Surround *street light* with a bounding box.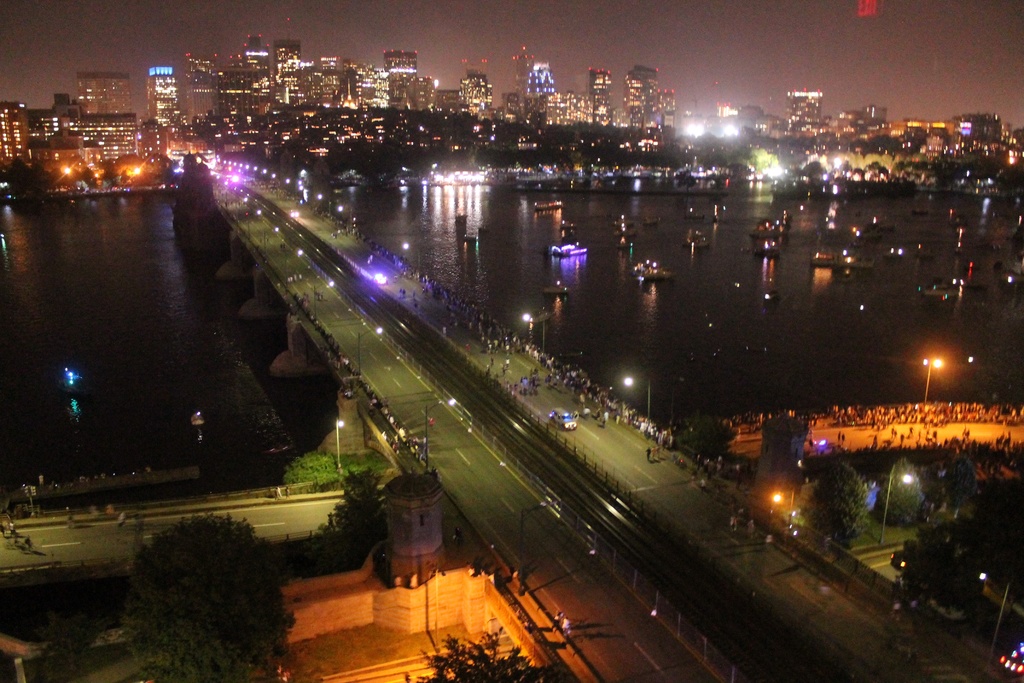
(518, 308, 548, 360).
